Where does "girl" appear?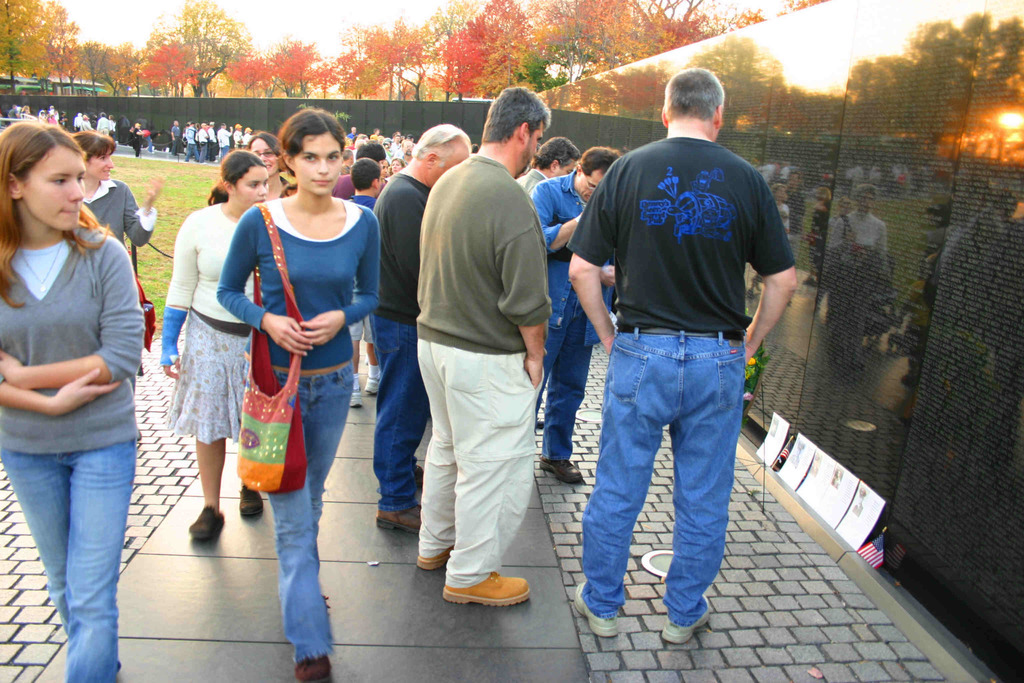
Appears at (x1=389, y1=158, x2=403, y2=176).
